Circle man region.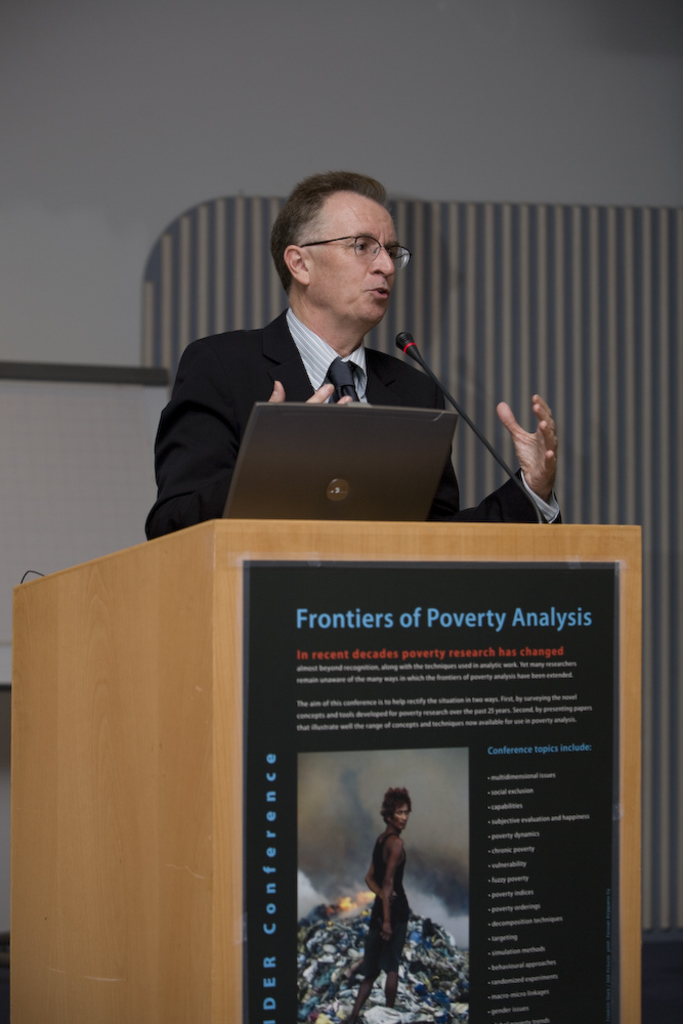
Region: bbox(146, 187, 496, 514).
